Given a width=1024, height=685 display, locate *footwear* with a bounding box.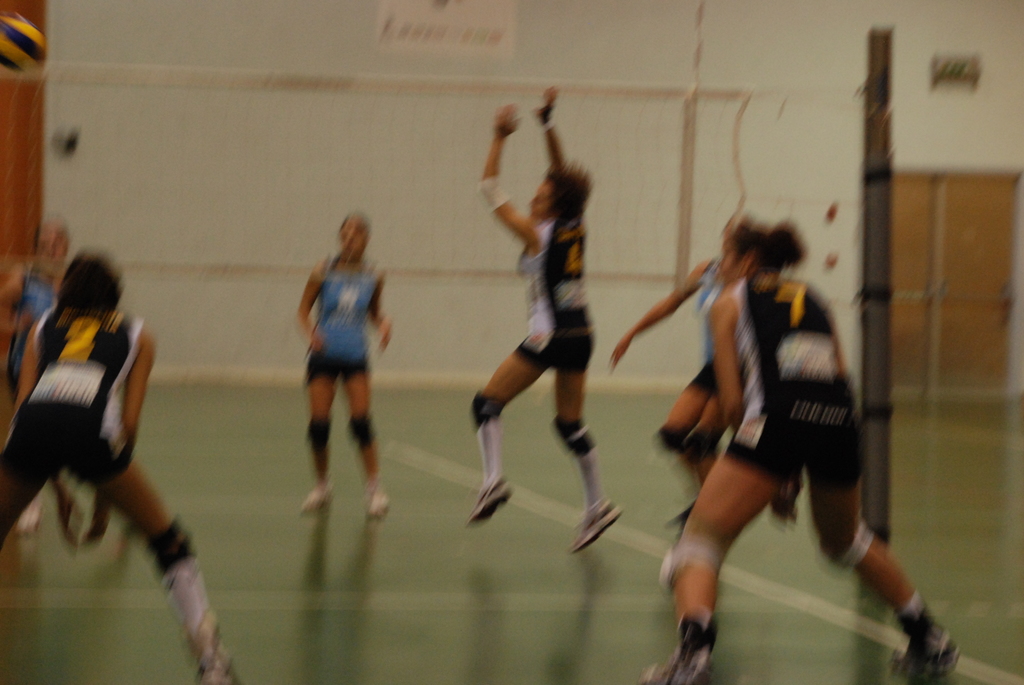
Located: 297 483 331 513.
